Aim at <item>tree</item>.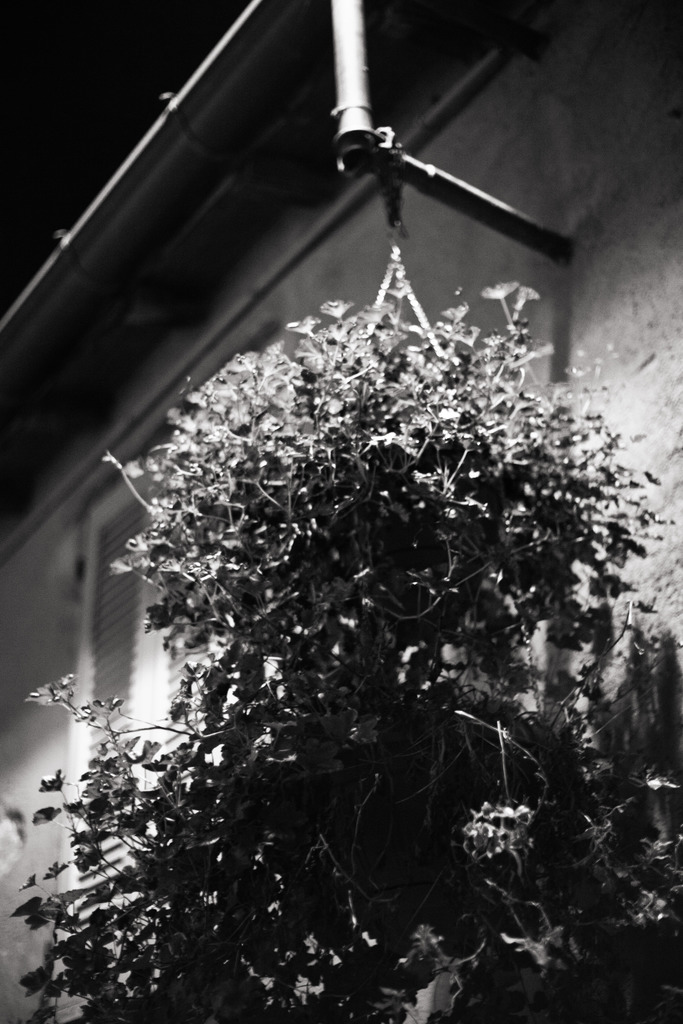
Aimed at 0, 276, 682, 995.
